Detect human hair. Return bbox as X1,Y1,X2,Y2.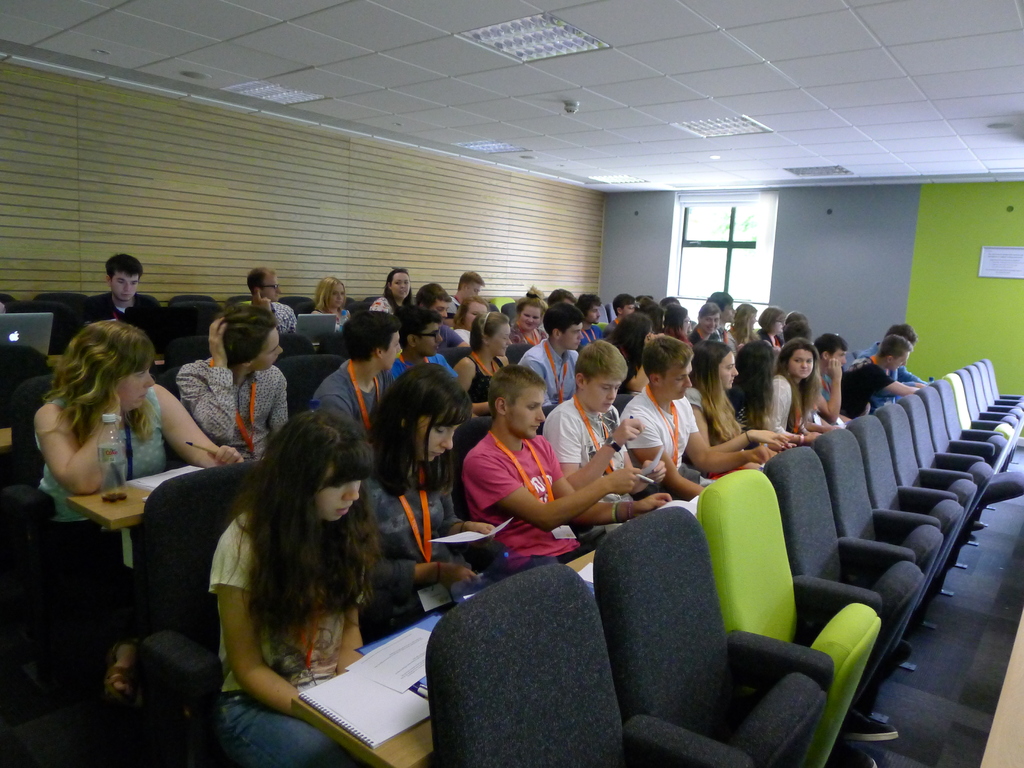
311,276,347,314.
